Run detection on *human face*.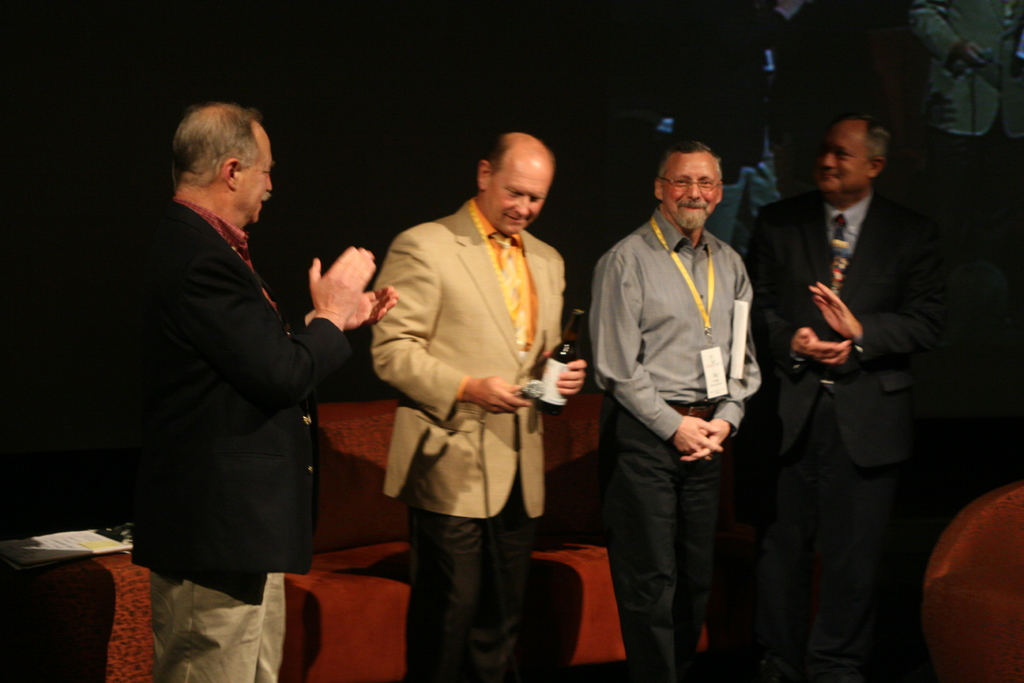
Result: [left=486, top=158, right=552, bottom=233].
